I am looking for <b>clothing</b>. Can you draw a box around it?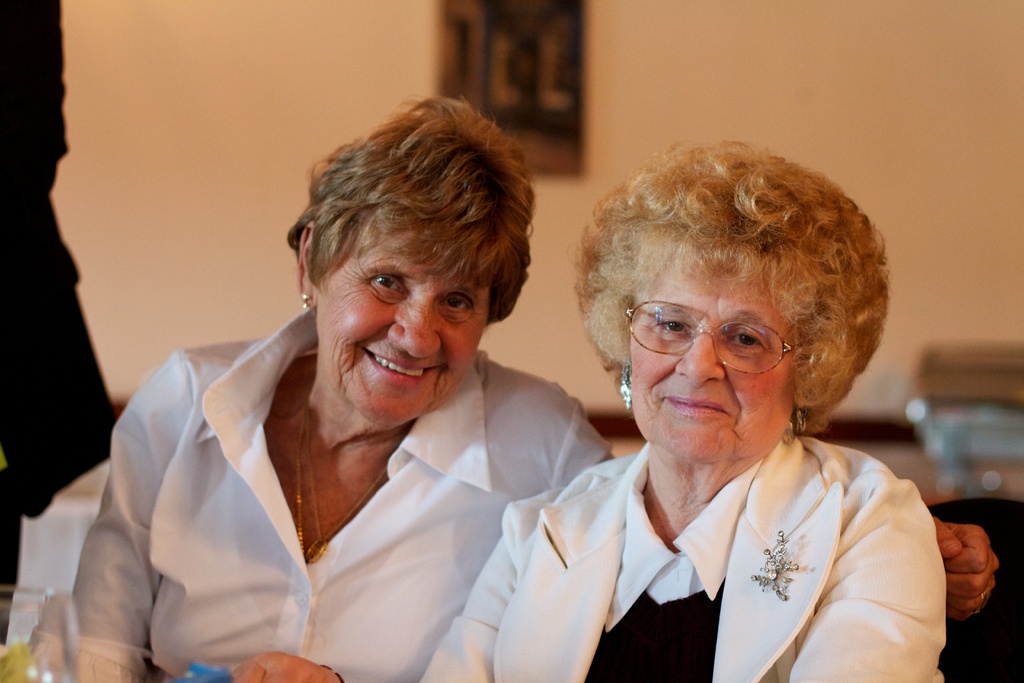
Sure, the bounding box is {"x1": 416, "y1": 429, "x2": 950, "y2": 682}.
